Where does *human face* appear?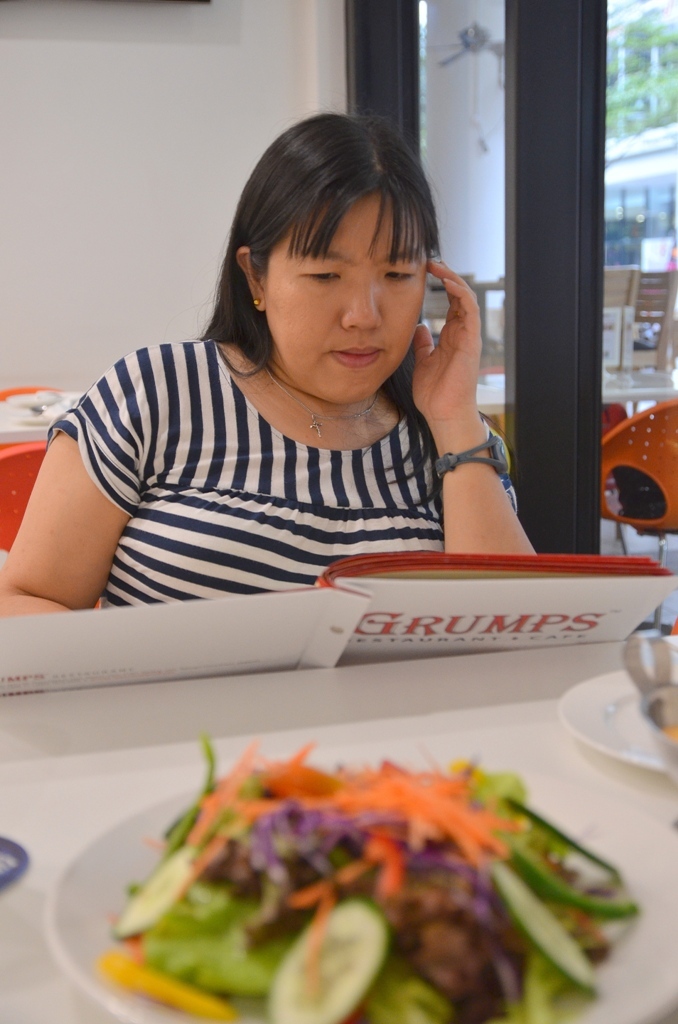
Appears at 250:185:427:405.
